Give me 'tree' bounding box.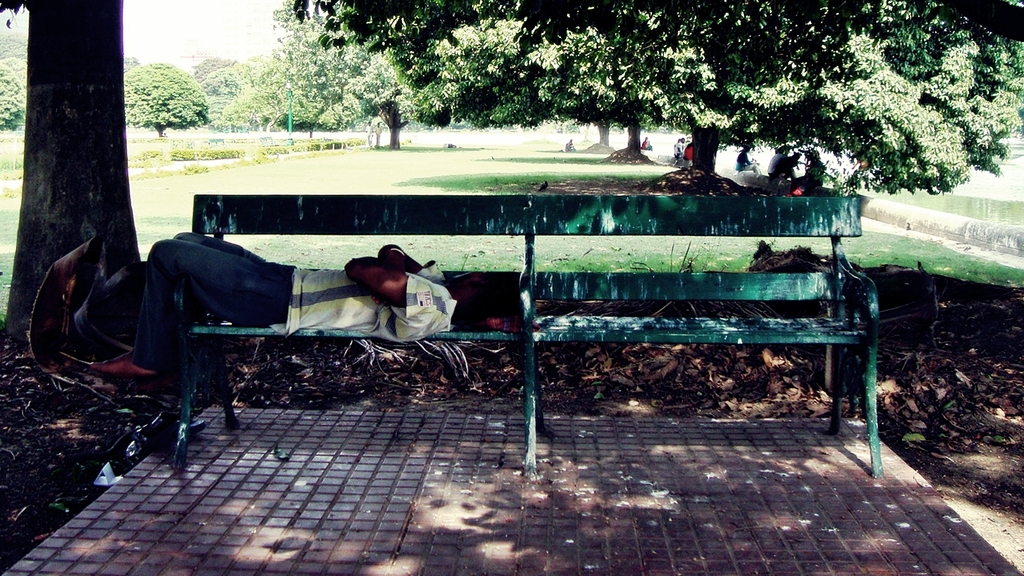
l=115, t=58, r=214, b=160.
